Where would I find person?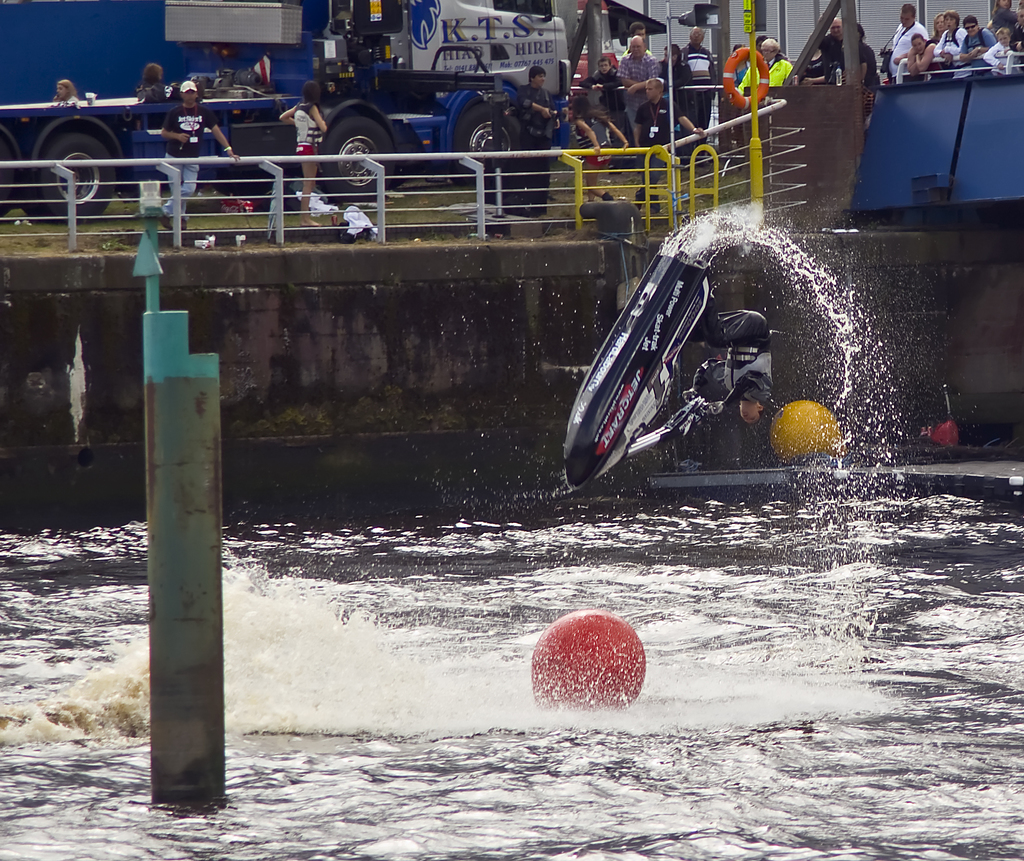
At crop(623, 31, 663, 122).
